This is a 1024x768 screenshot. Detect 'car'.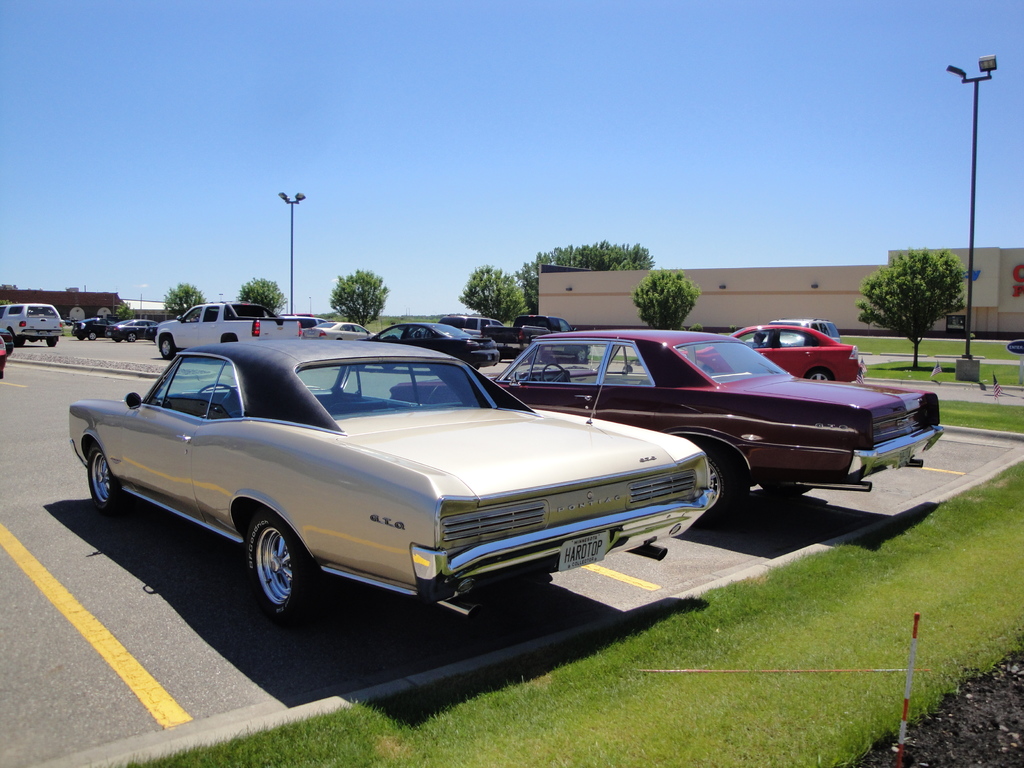
box=[0, 301, 68, 347].
